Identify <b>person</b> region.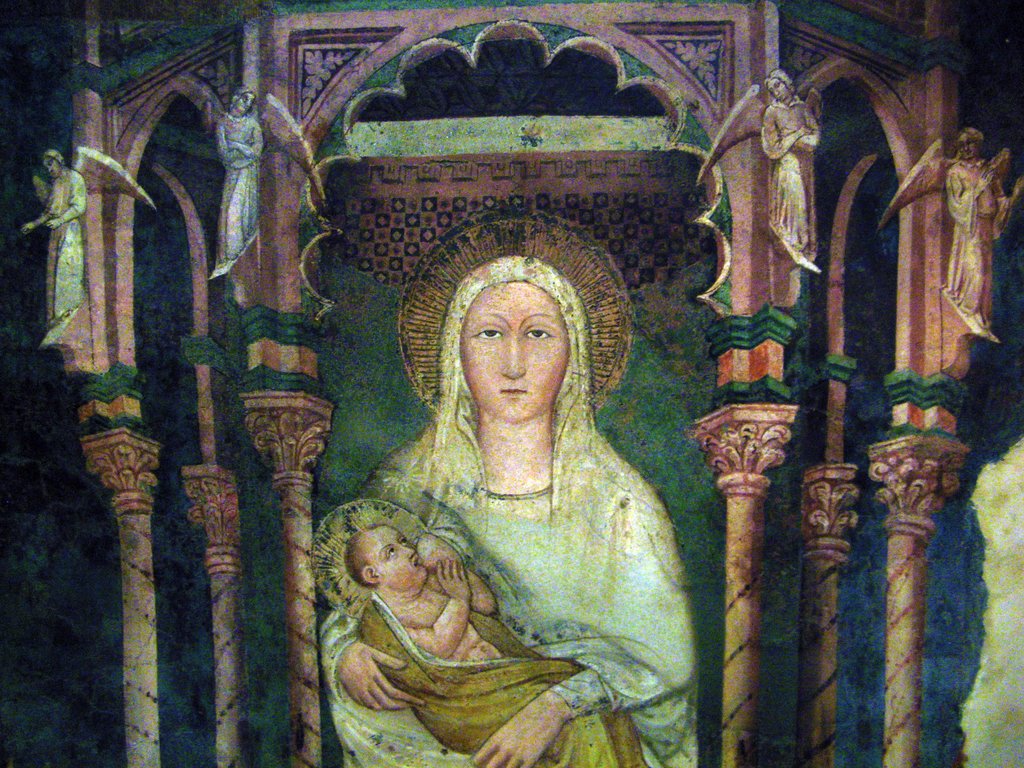
Region: (x1=339, y1=522, x2=646, y2=767).
